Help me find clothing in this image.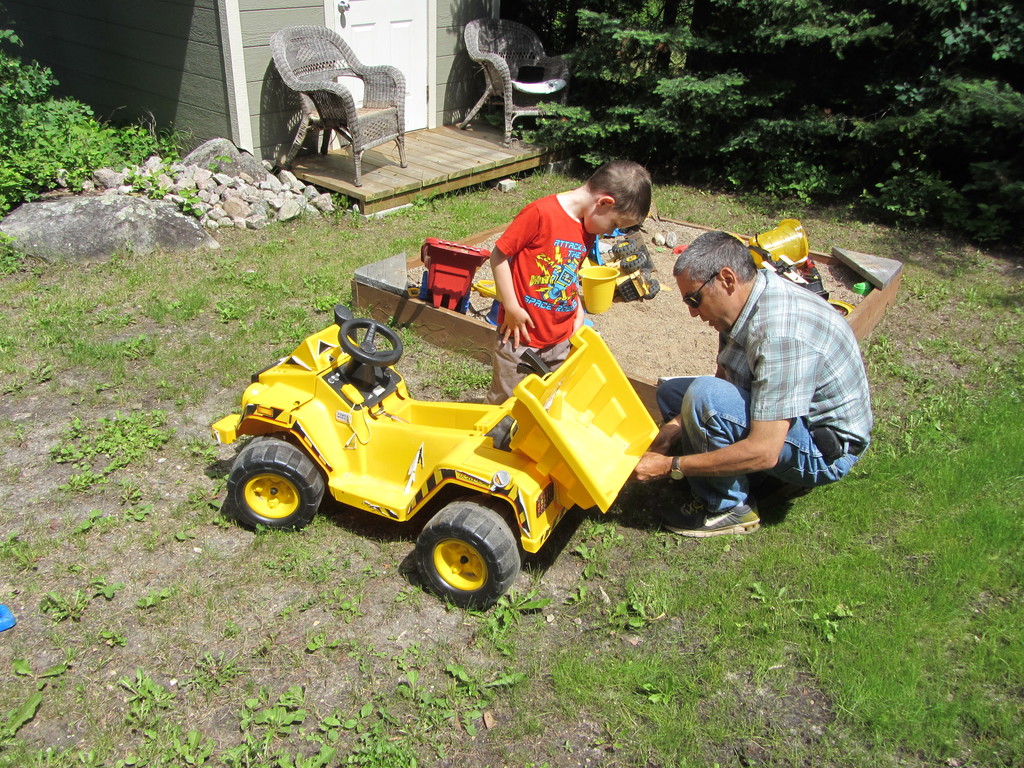
Found it: [left=653, top=251, right=884, bottom=530].
